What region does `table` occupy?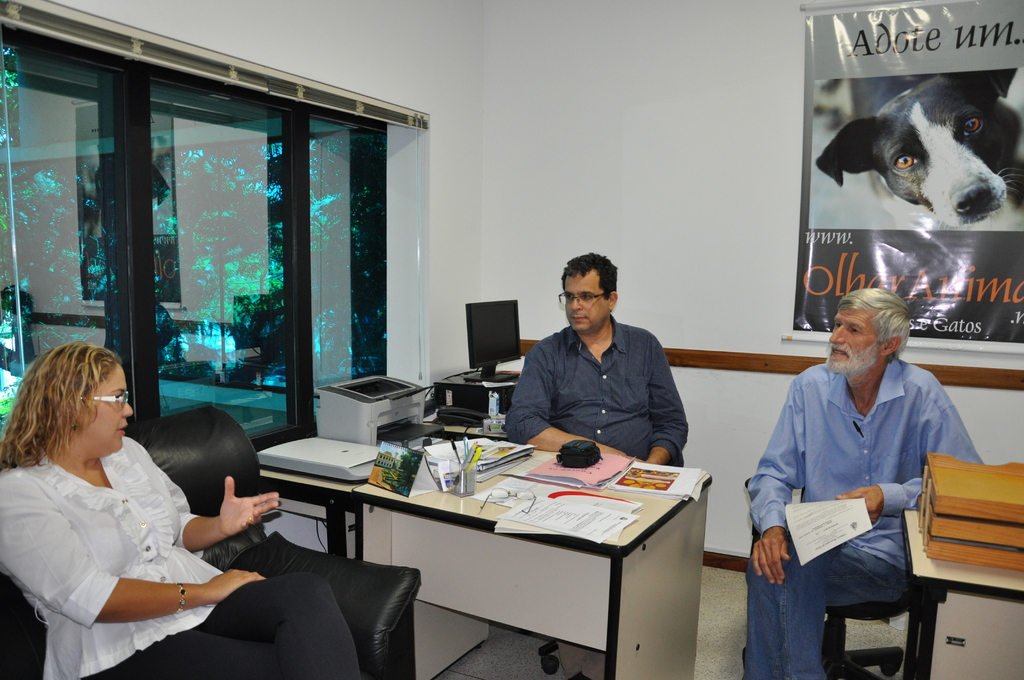
region(902, 444, 1023, 639).
